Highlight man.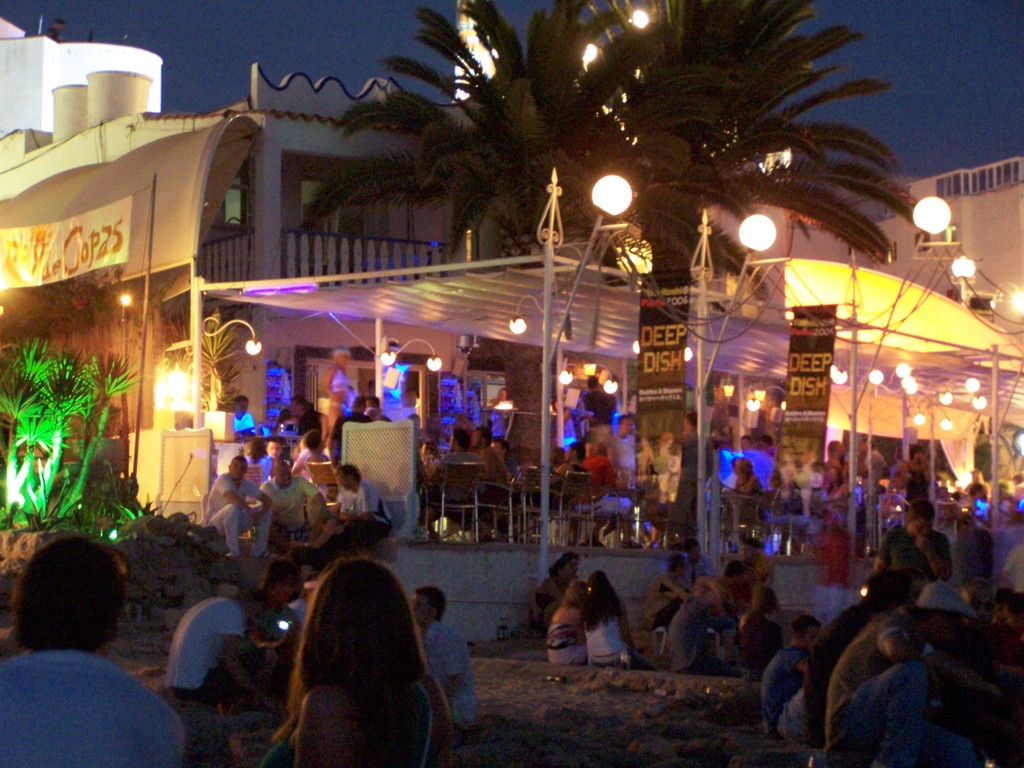
Highlighted region: box=[163, 584, 275, 699].
